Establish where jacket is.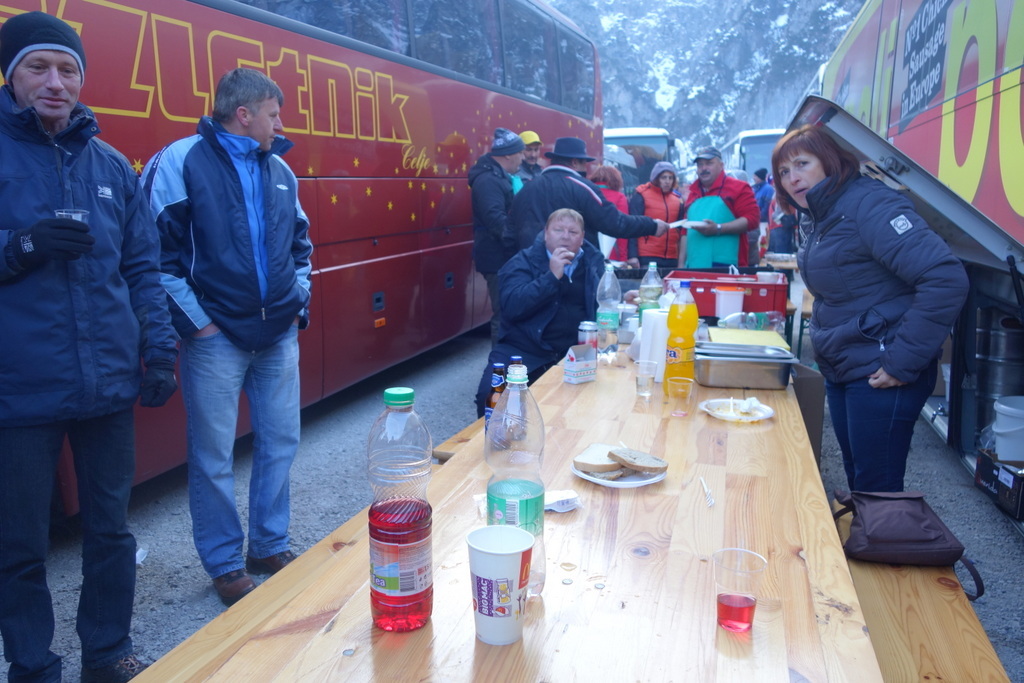
Established at 632 184 679 261.
